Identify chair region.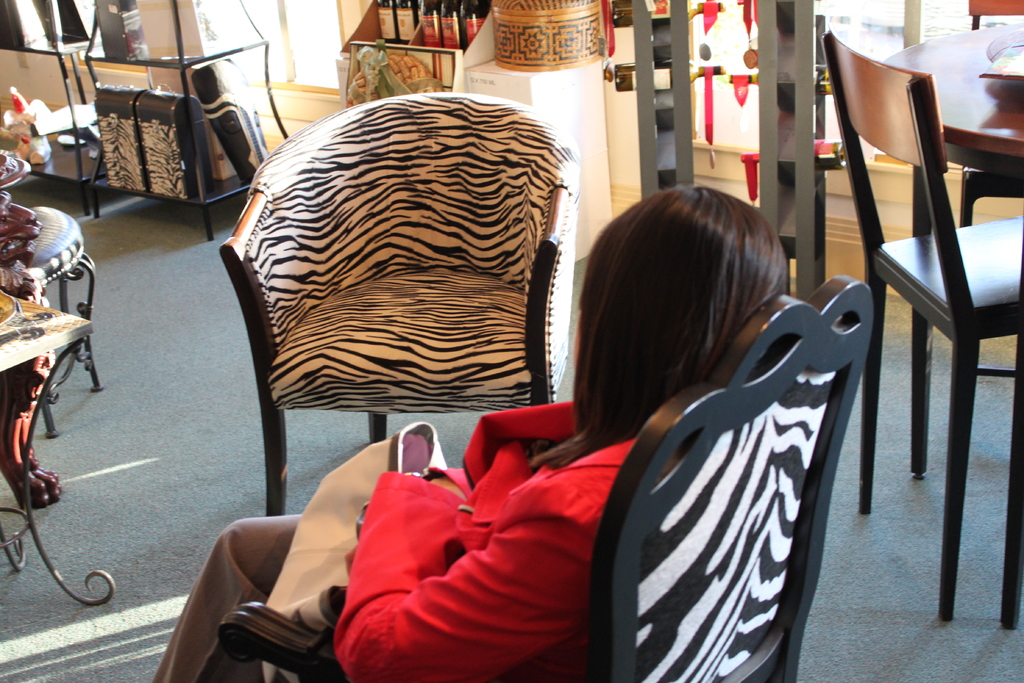
Region: pyautogui.locateOnScreen(216, 90, 581, 518).
